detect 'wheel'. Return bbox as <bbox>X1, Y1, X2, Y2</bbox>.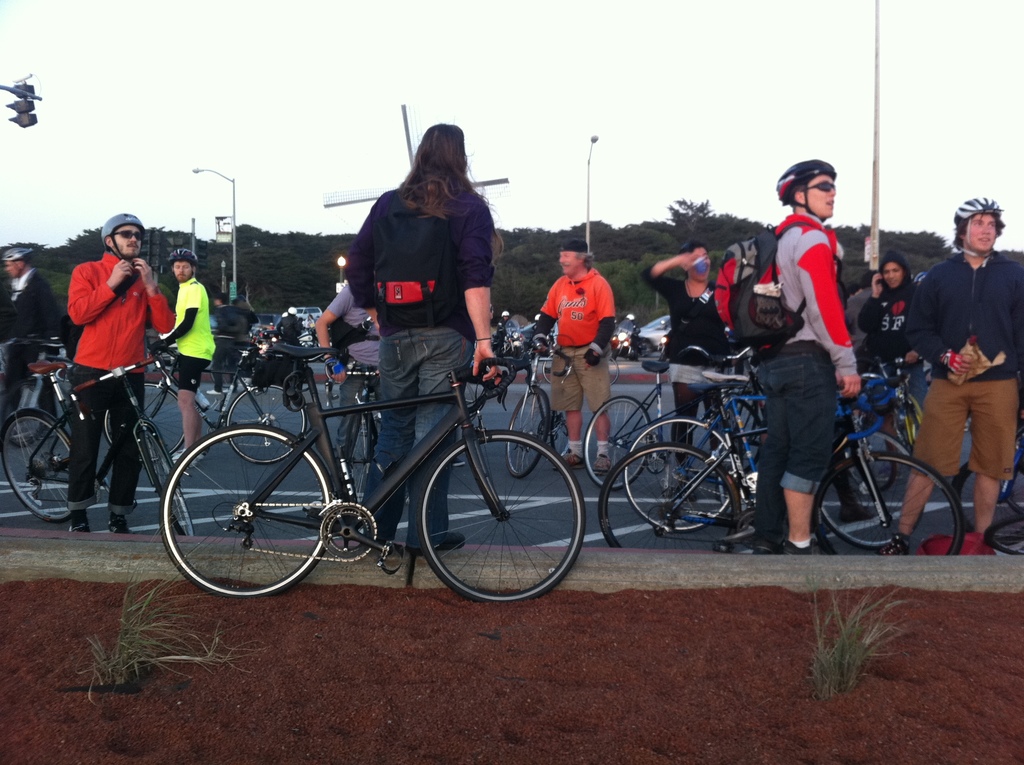
<bbox>819, 430, 924, 551</bbox>.
